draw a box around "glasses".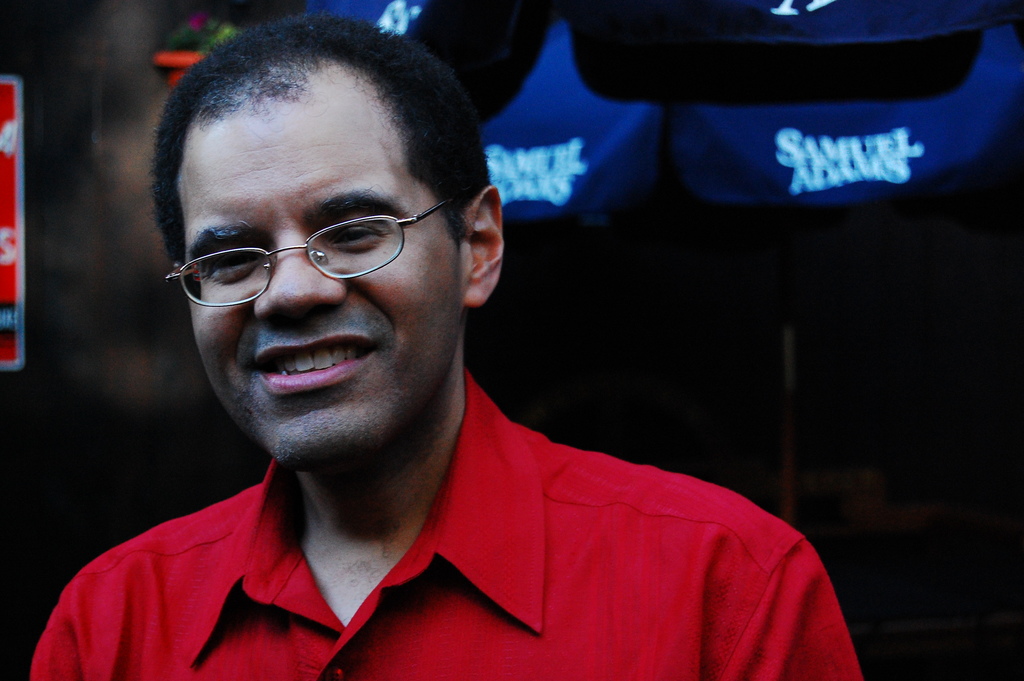
(x1=163, y1=190, x2=458, y2=294).
